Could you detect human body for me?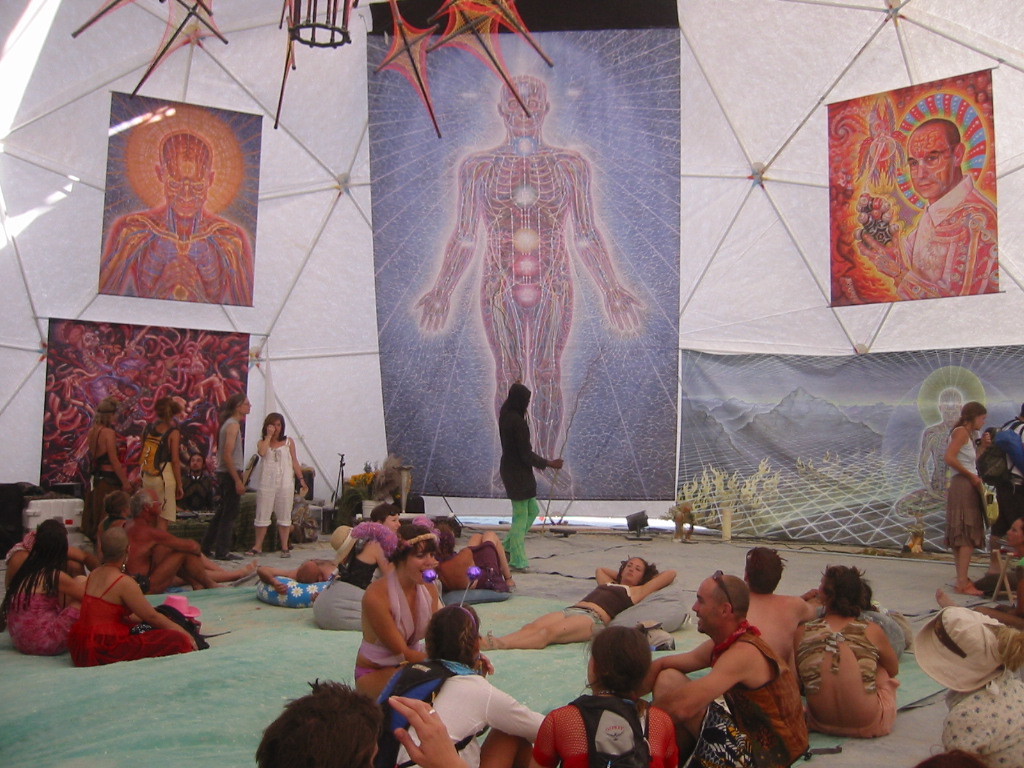
Detection result: 77, 428, 135, 548.
